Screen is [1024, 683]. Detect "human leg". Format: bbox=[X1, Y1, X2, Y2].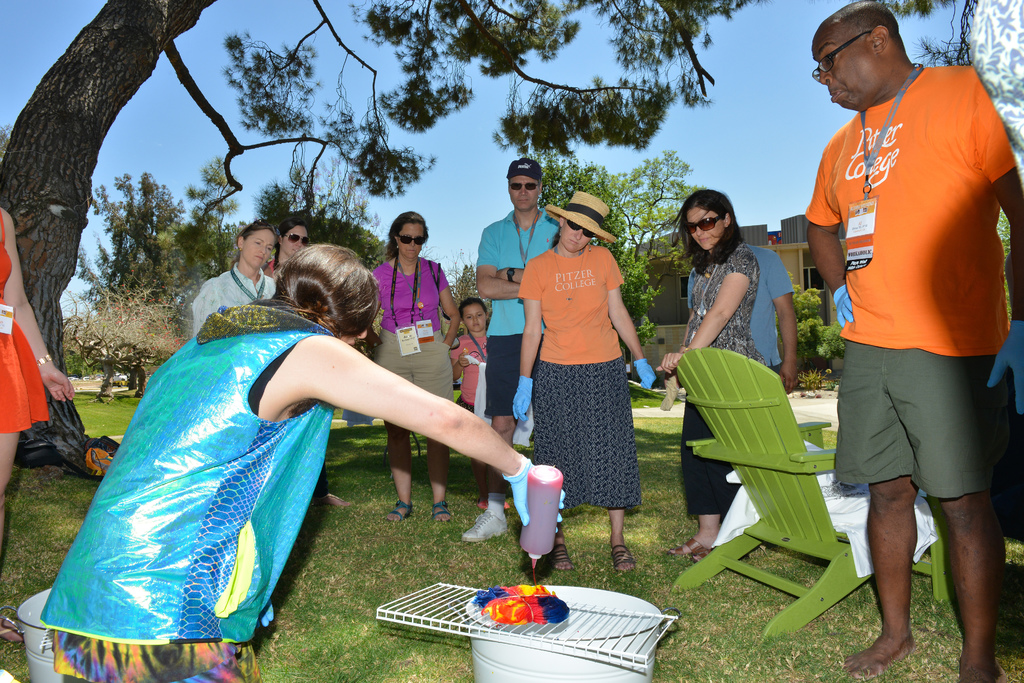
bbox=[683, 346, 732, 563].
